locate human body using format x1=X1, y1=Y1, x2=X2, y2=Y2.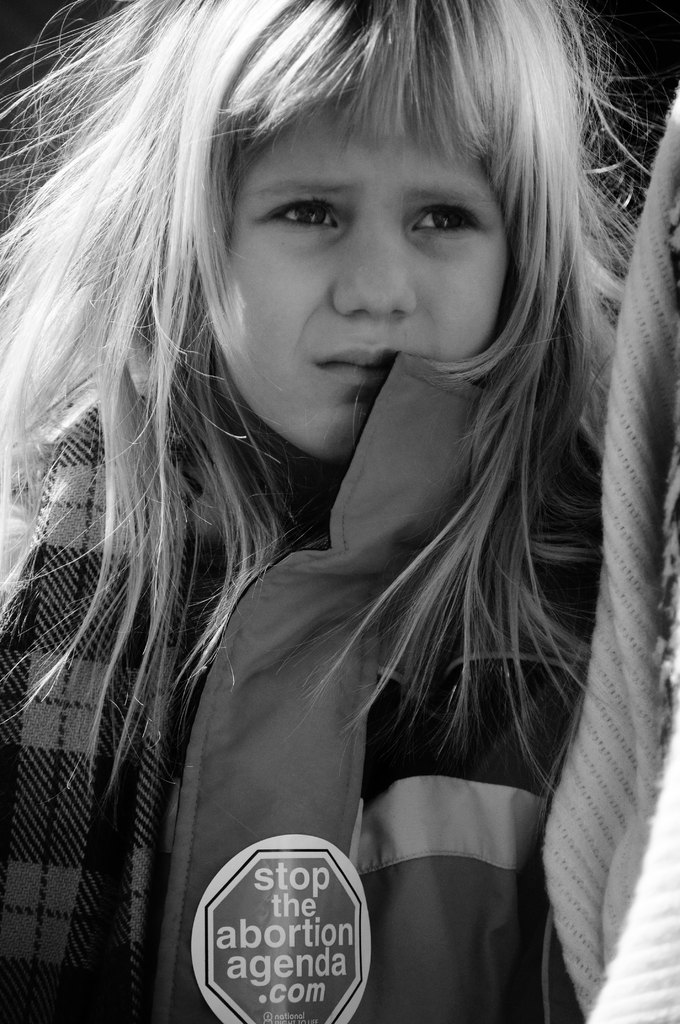
x1=56, y1=0, x2=669, y2=1023.
